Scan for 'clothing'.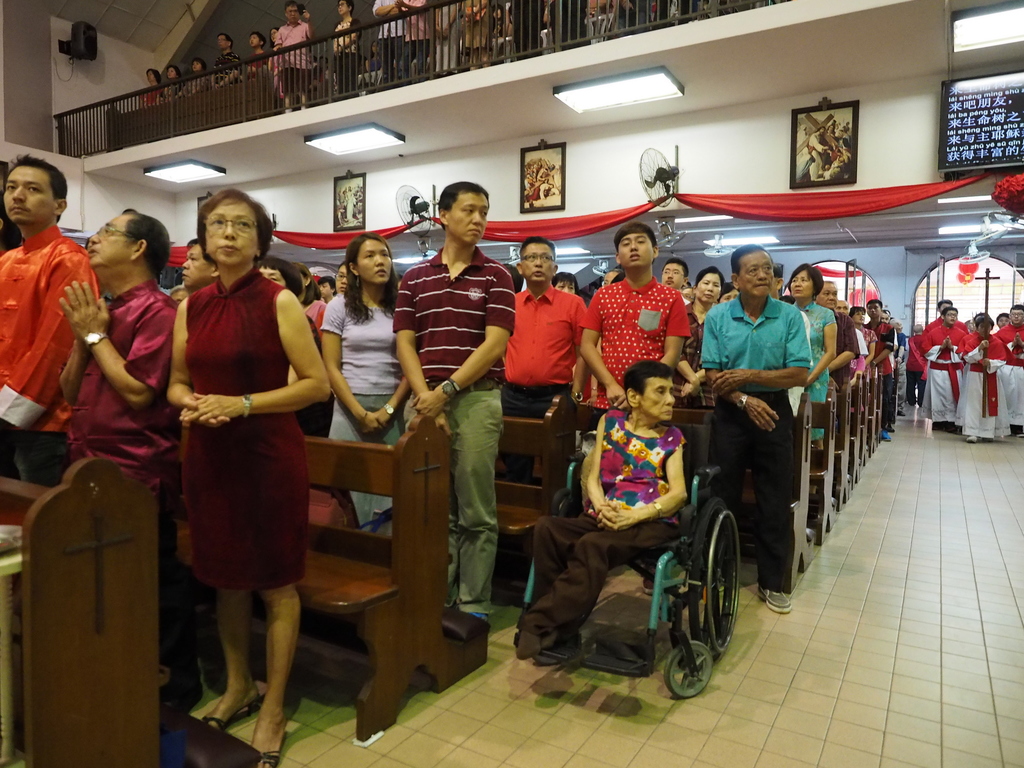
Scan result: BBox(403, 15, 438, 67).
